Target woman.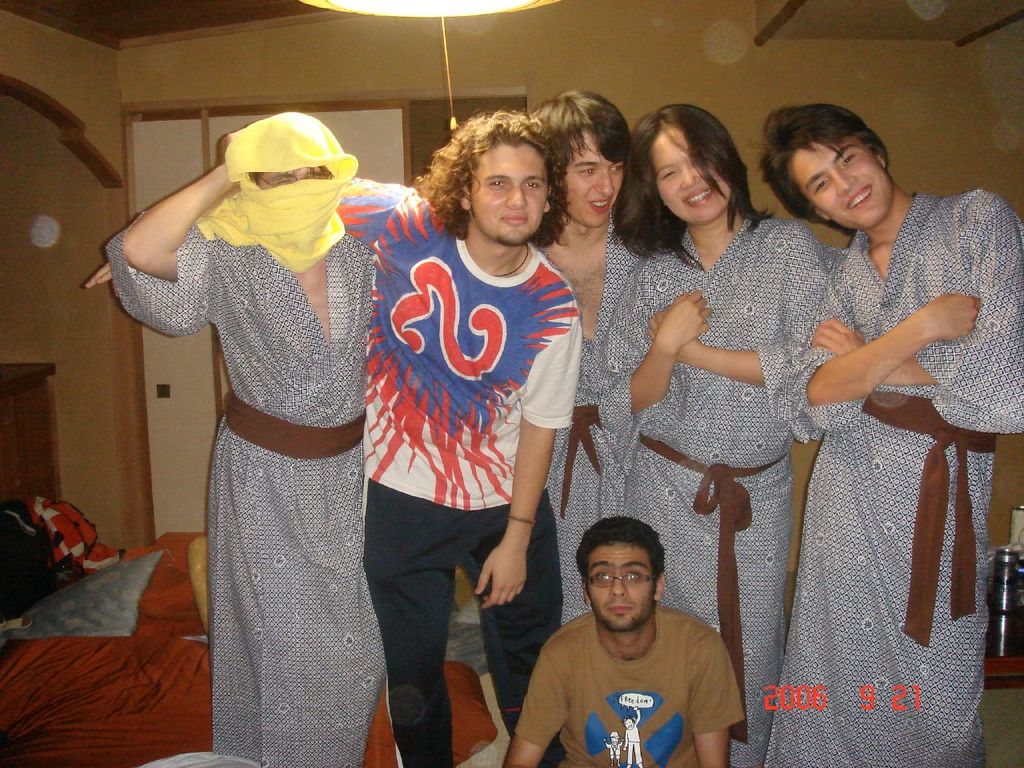
Target region: Rect(599, 101, 835, 767).
